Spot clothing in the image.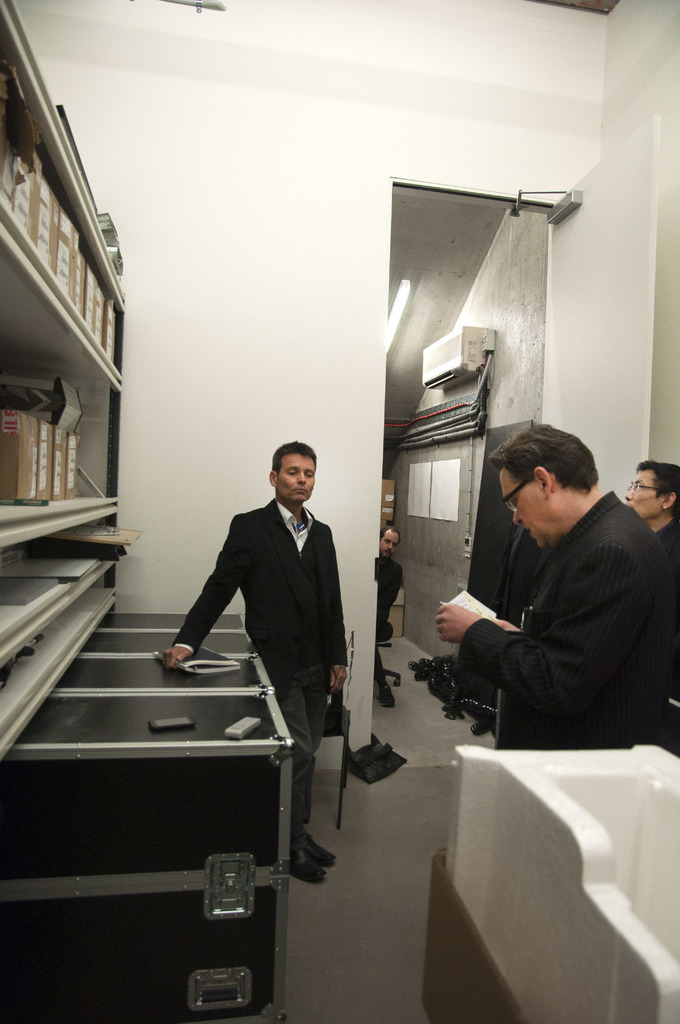
clothing found at <region>416, 474, 672, 760</region>.
